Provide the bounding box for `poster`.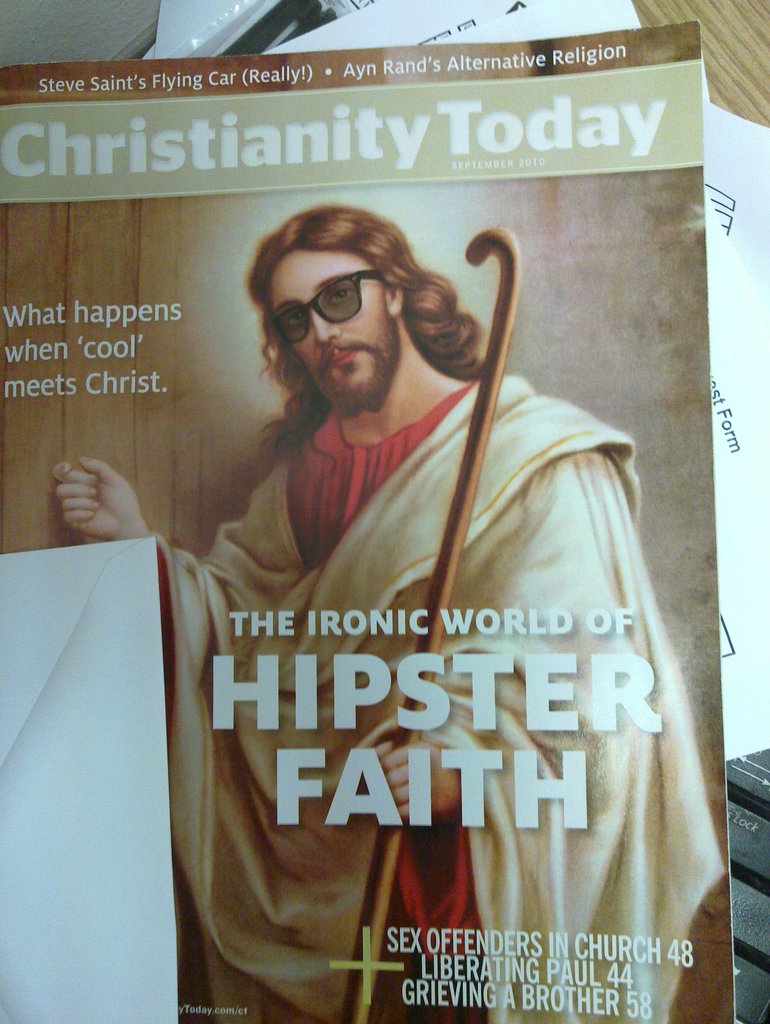
0:33:743:1023.
